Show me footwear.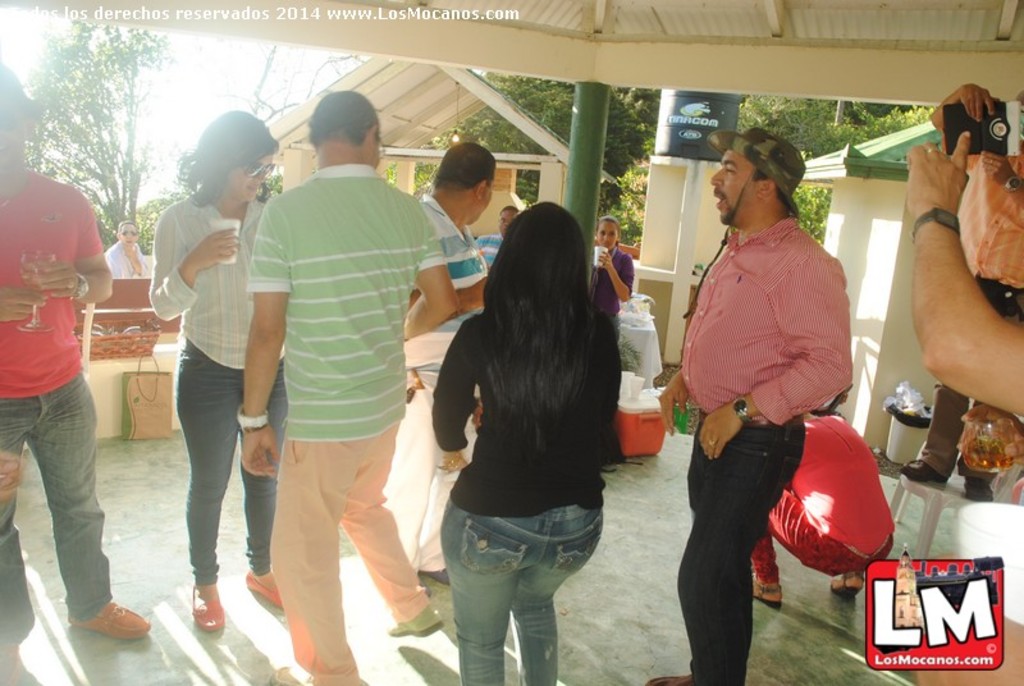
footwear is here: box(749, 571, 788, 608).
